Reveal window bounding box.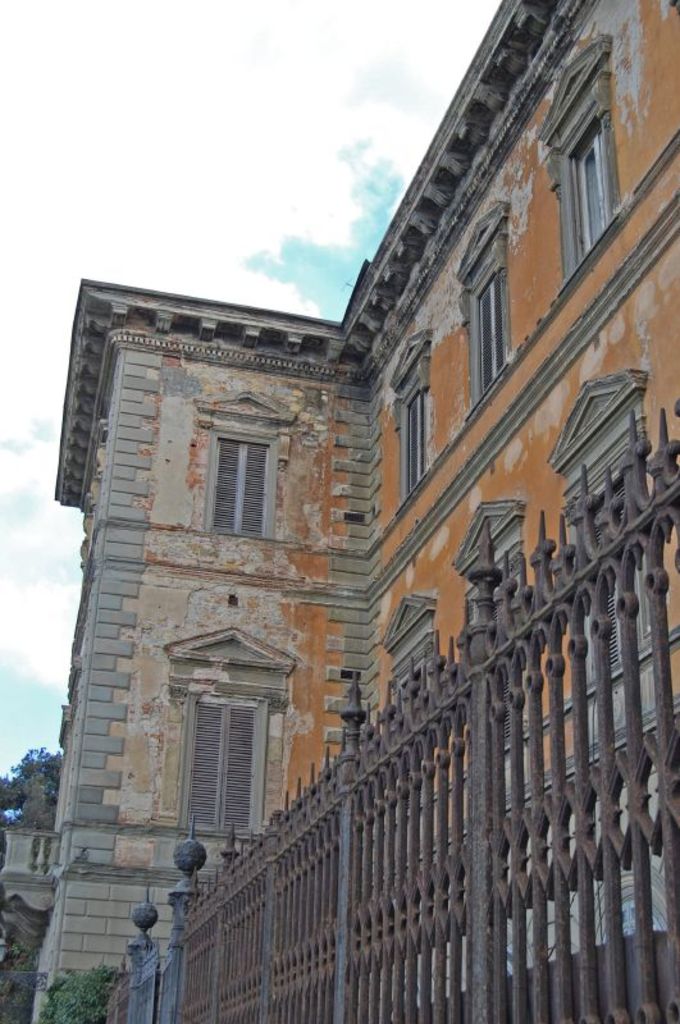
Revealed: Rect(385, 328, 434, 500).
